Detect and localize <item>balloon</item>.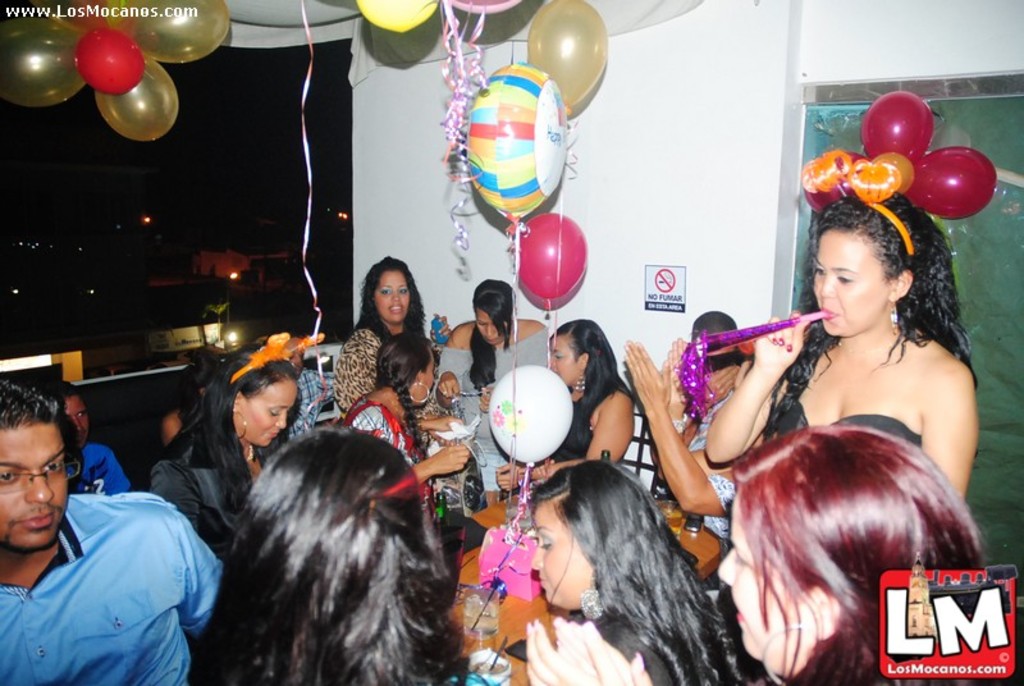
Localized at [left=870, top=148, right=918, bottom=197].
